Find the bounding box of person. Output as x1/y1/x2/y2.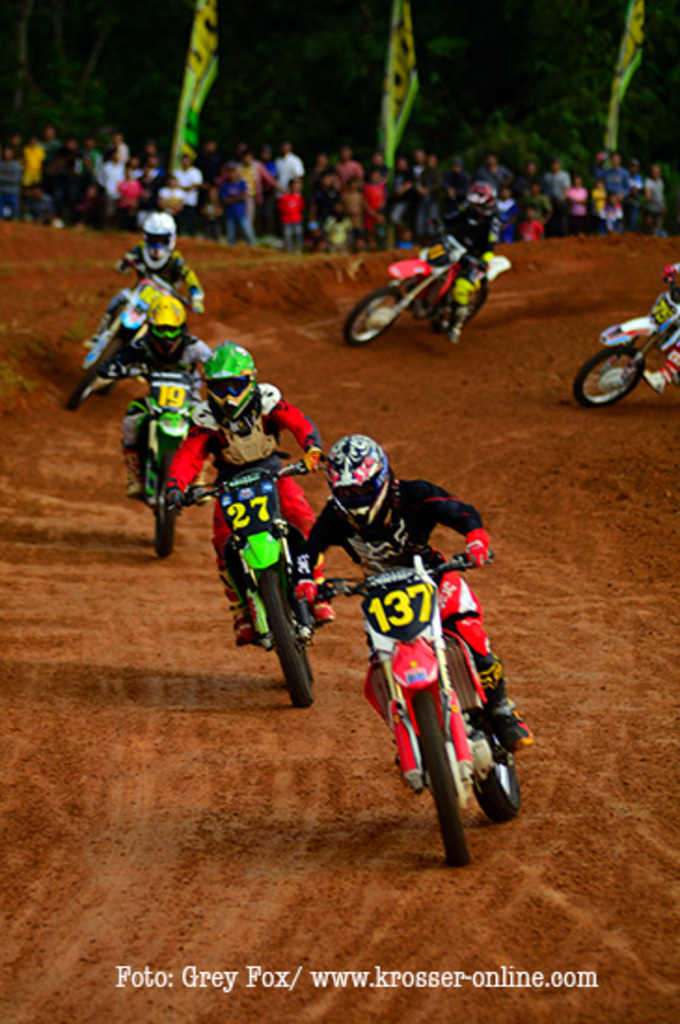
289/426/527/789.
